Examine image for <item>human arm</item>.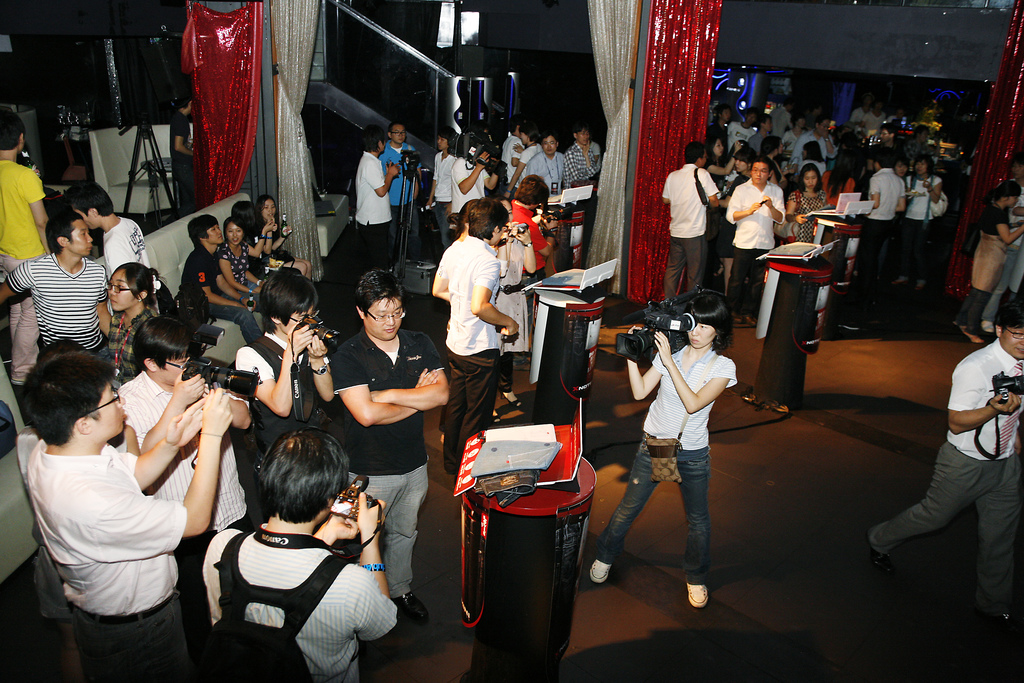
Examination result: (left=664, top=327, right=739, bottom=419).
